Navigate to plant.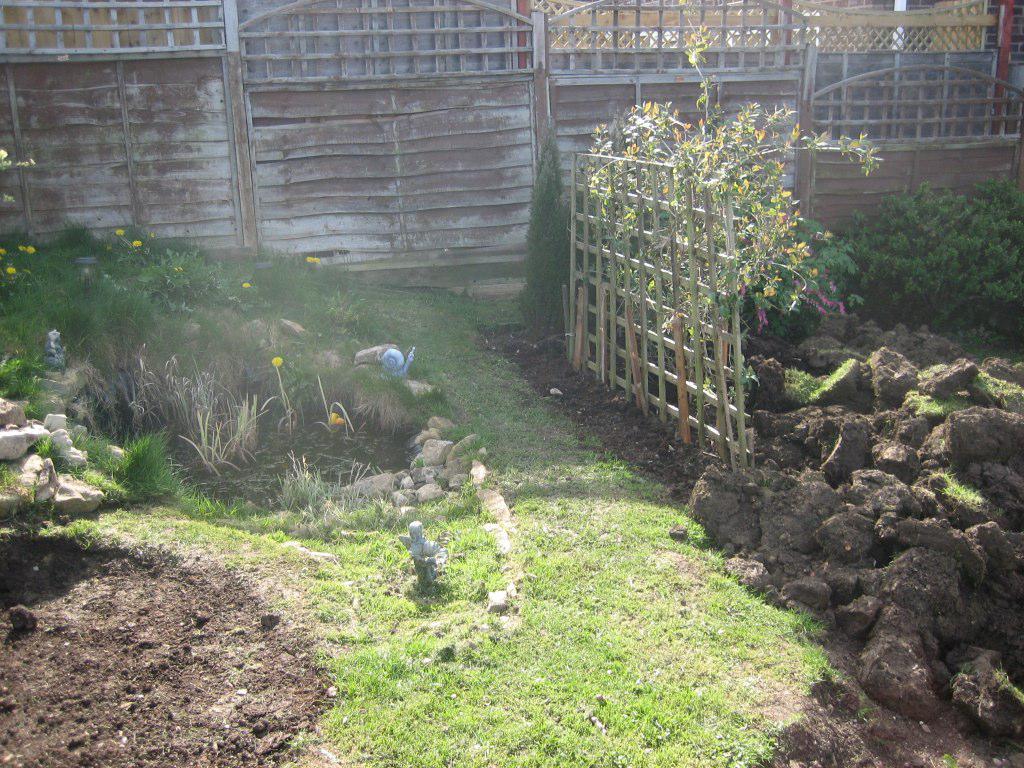
Navigation target: rect(975, 366, 1019, 403).
